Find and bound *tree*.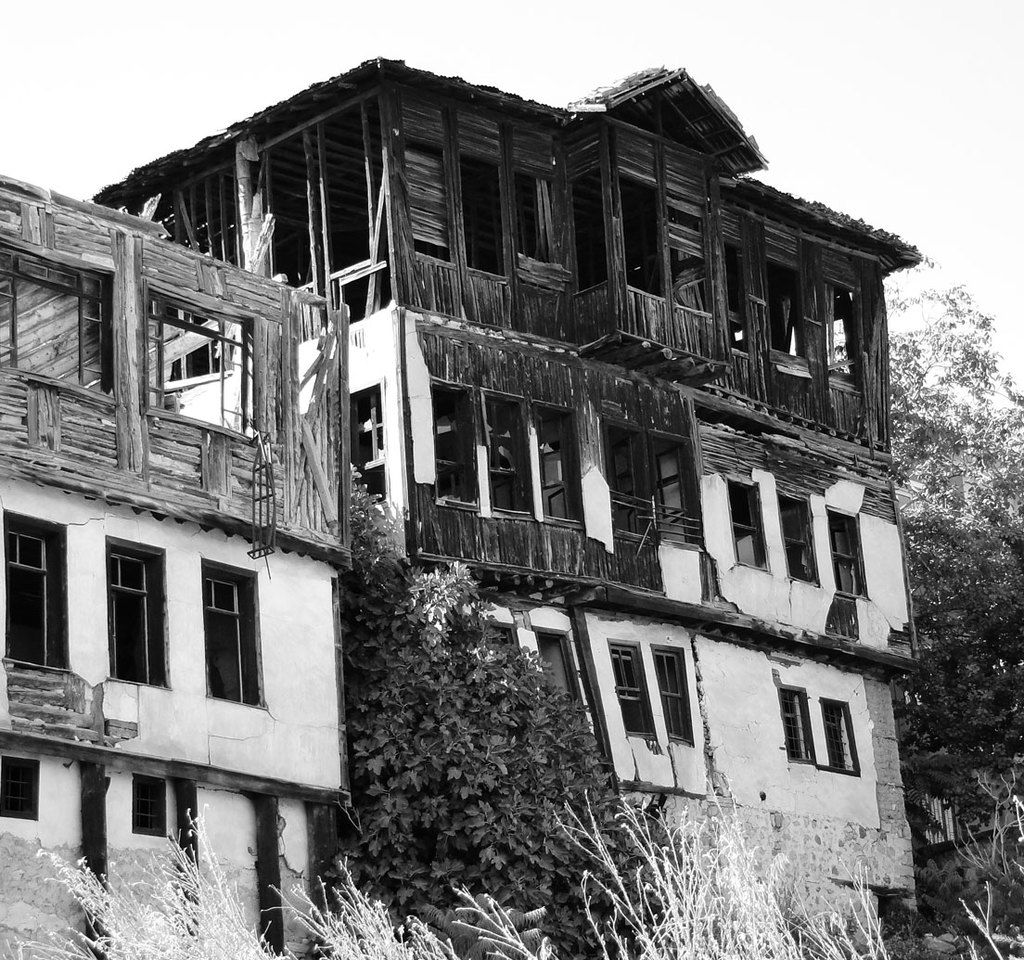
Bound: [x1=264, y1=467, x2=697, y2=959].
